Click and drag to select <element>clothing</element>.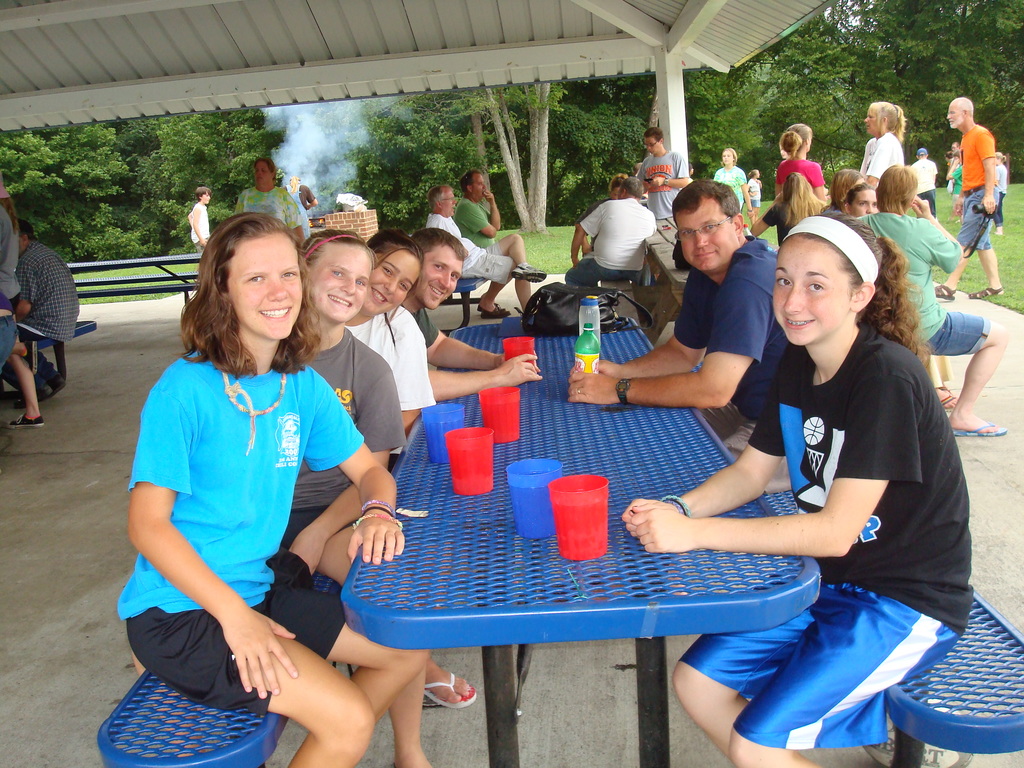
Selection: left=273, top=324, right=413, bottom=609.
